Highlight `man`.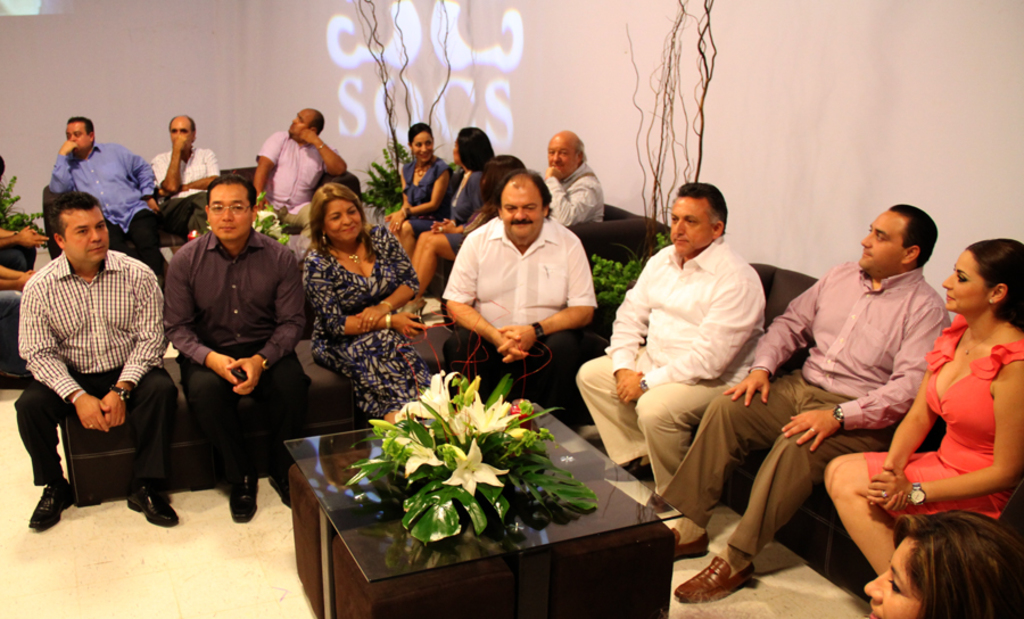
Highlighted region: (x1=658, y1=204, x2=952, y2=603).
